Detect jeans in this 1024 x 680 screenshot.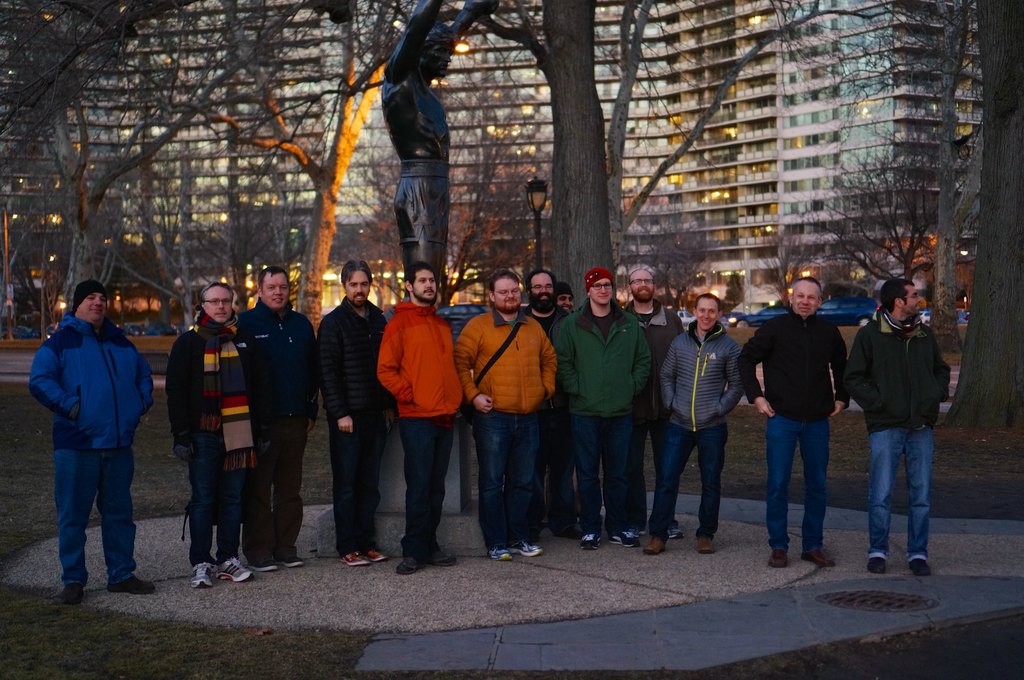
Detection: (left=49, top=448, right=136, bottom=583).
